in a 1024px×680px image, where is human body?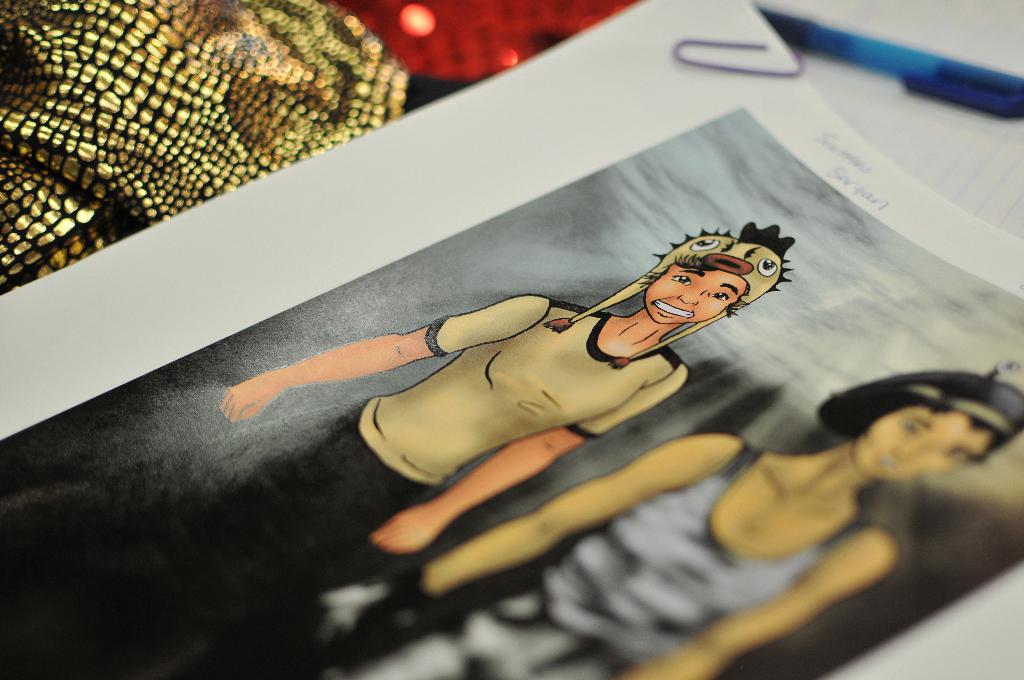
(x1=245, y1=429, x2=906, y2=679).
